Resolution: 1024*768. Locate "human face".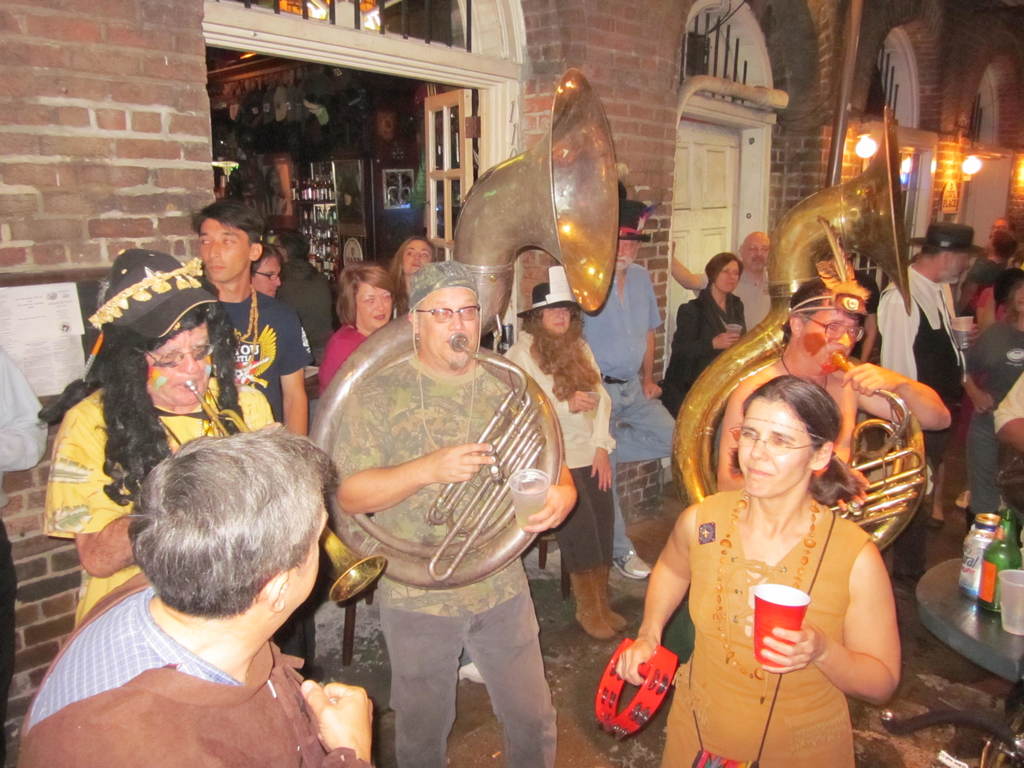
rect(742, 239, 768, 271).
